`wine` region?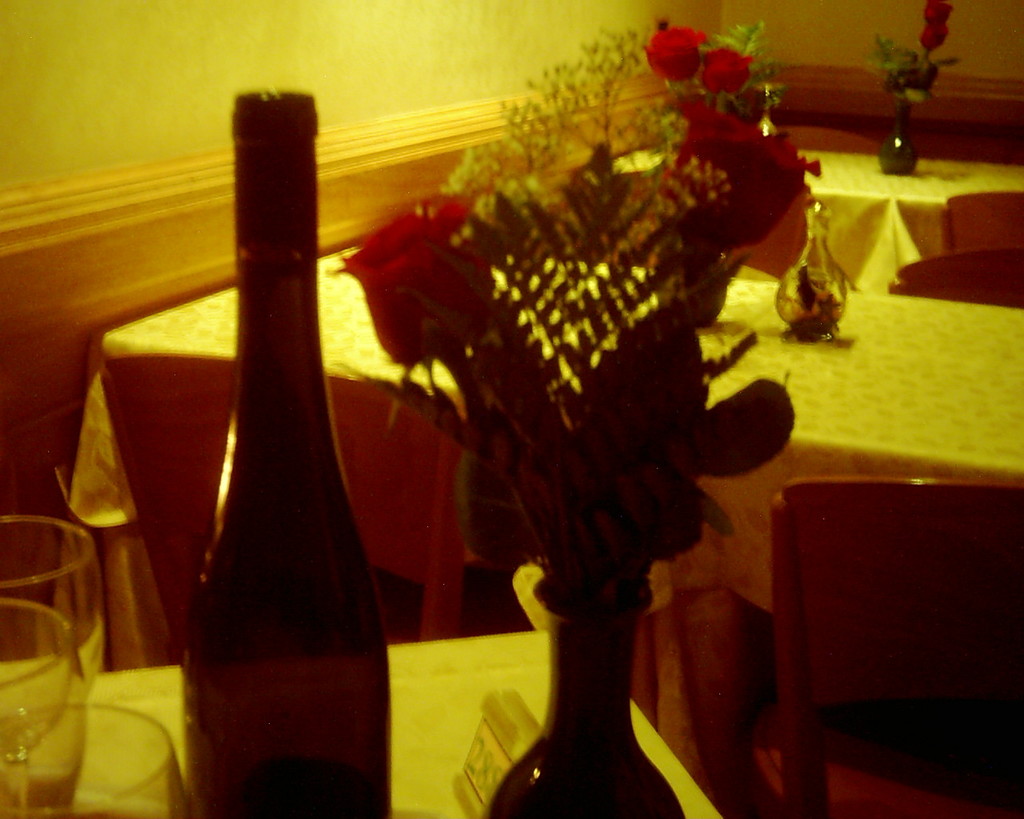
region(178, 28, 376, 818)
